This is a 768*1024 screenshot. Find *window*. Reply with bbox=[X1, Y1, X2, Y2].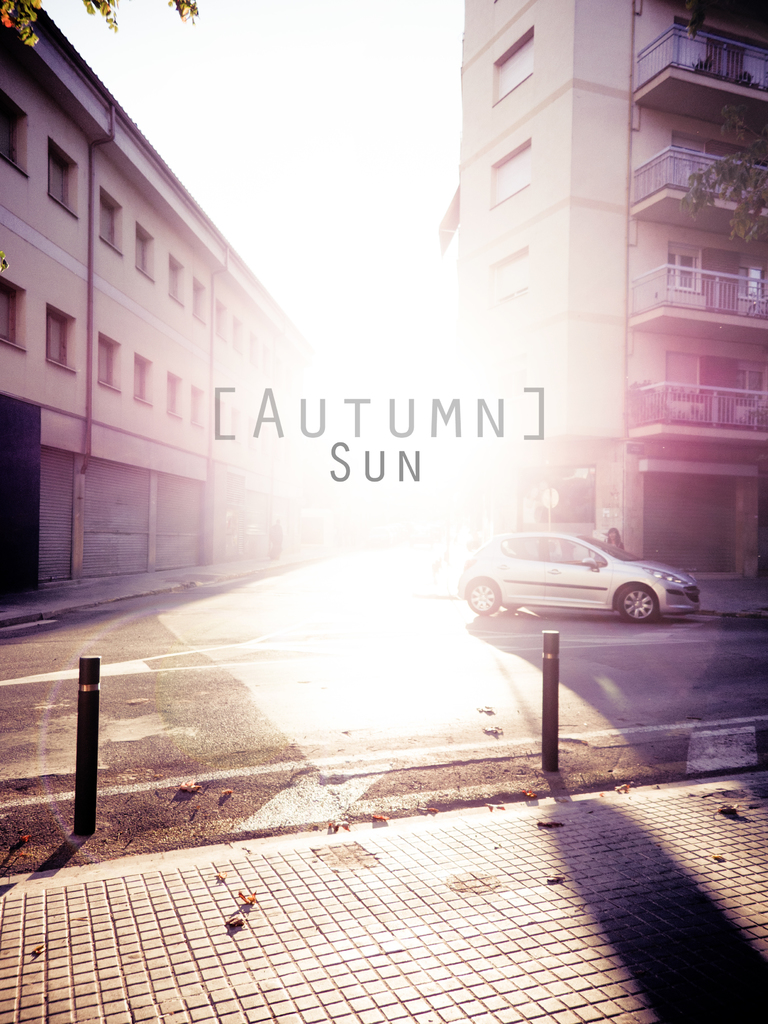
bbox=[163, 243, 196, 311].
